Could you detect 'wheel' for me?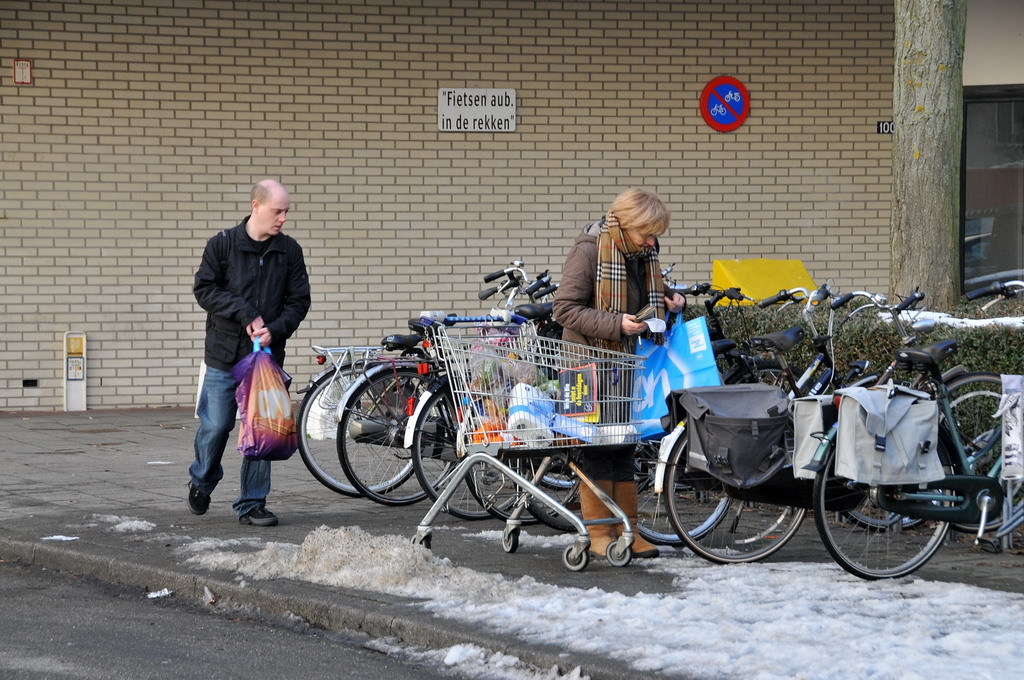
Detection result: pyautogui.locateOnScreen(662, 425, 811, 565).
